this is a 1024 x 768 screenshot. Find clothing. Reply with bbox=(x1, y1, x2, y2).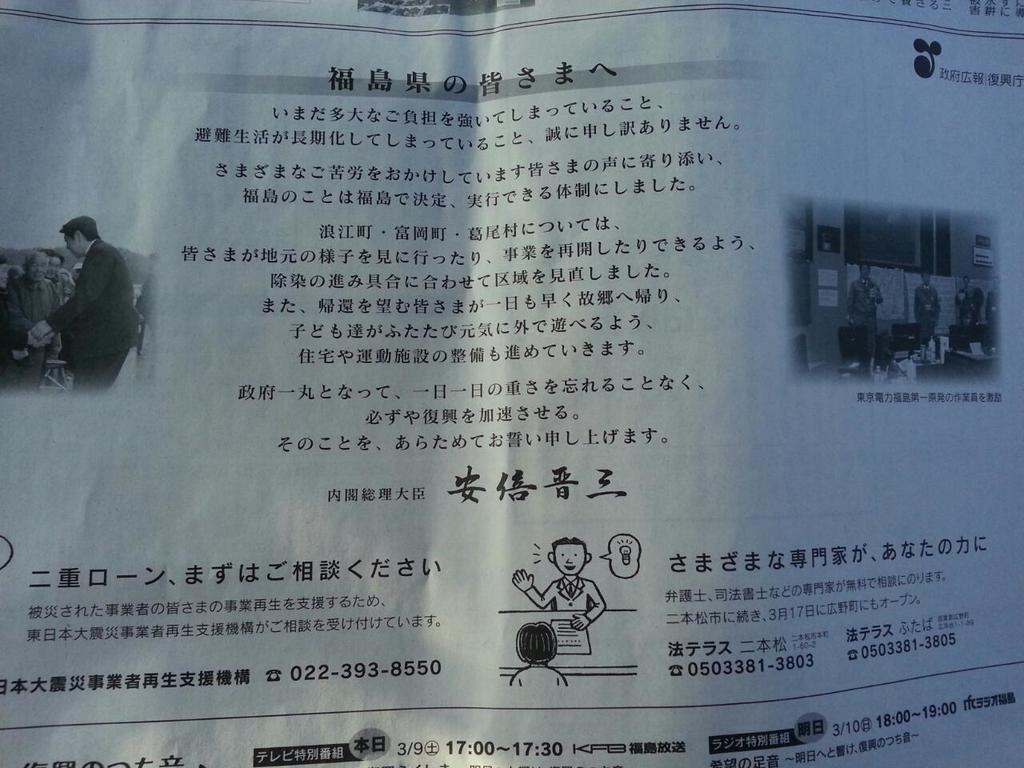
bbox=(849, 282, 882, 326).
